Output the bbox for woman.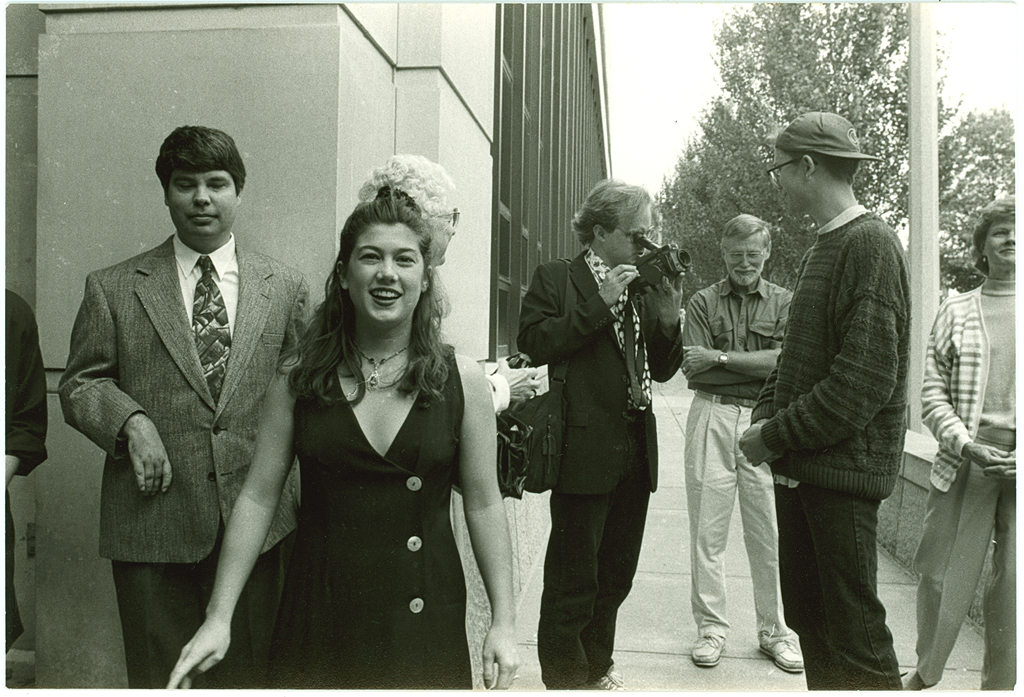
bbox=(911, 198, 1023, 696).
